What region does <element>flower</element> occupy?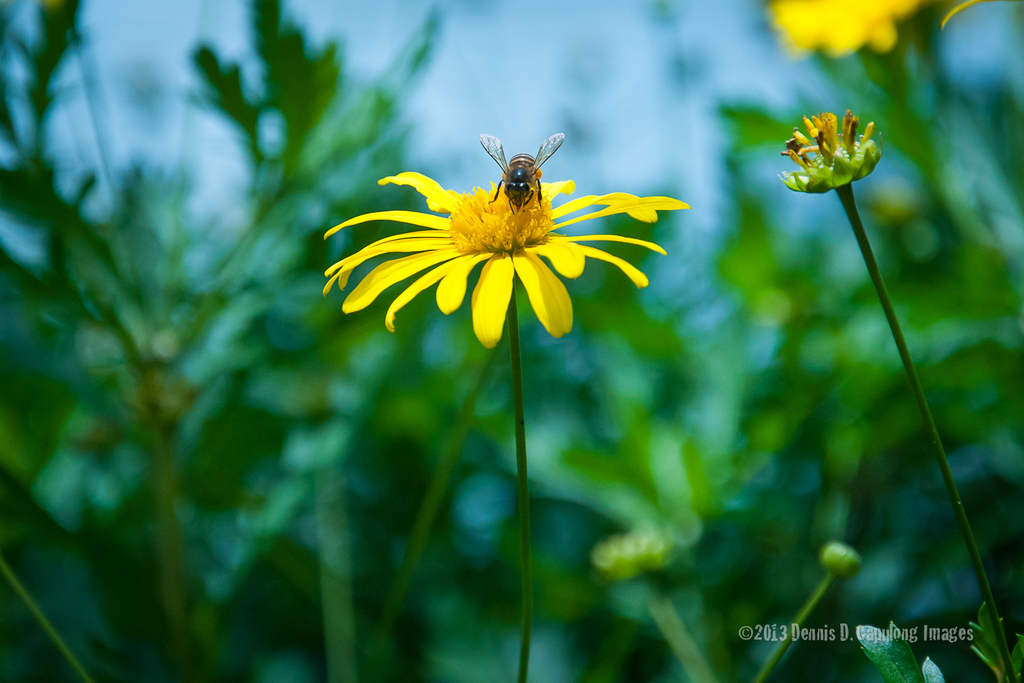
detection(820, 543, 862, 578).
